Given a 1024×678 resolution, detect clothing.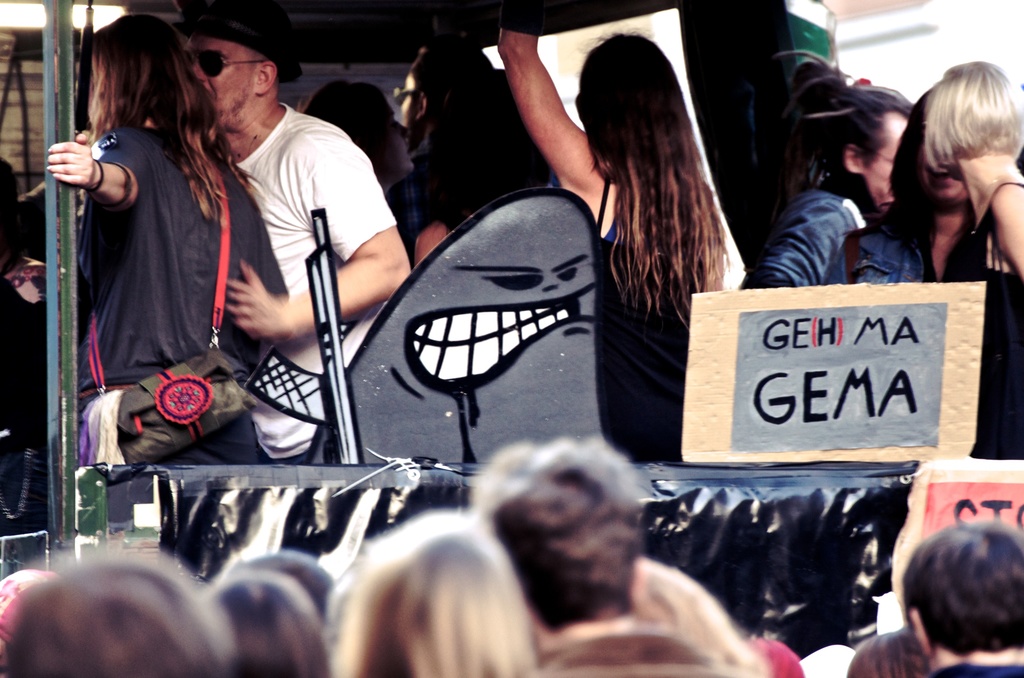
left=746, top=175, right=881, bottom=285.
